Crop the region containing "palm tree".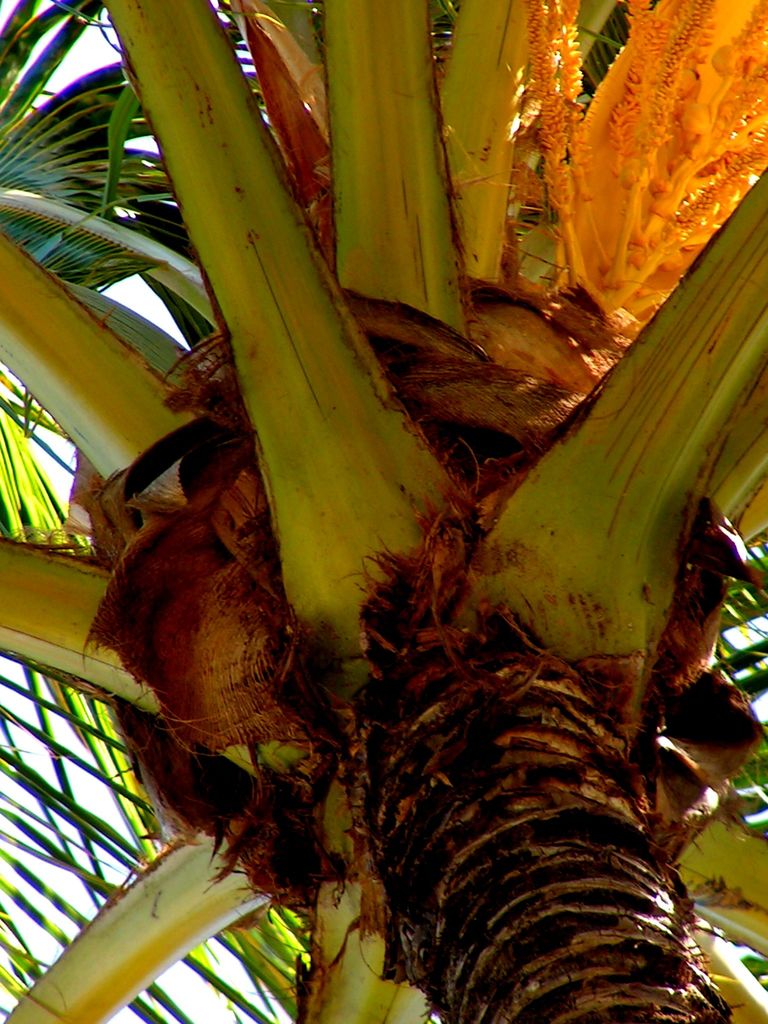
Crop region: (0, 0, 767, 1023).
